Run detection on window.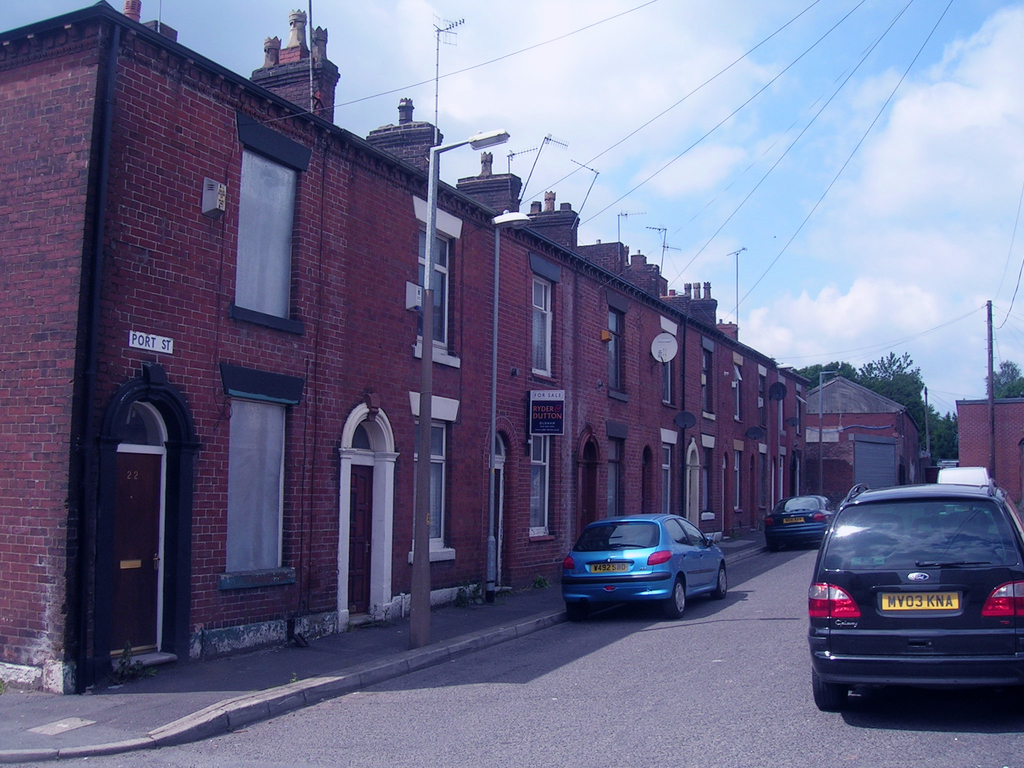
Result: select_region(607, 423, 629, 515).
